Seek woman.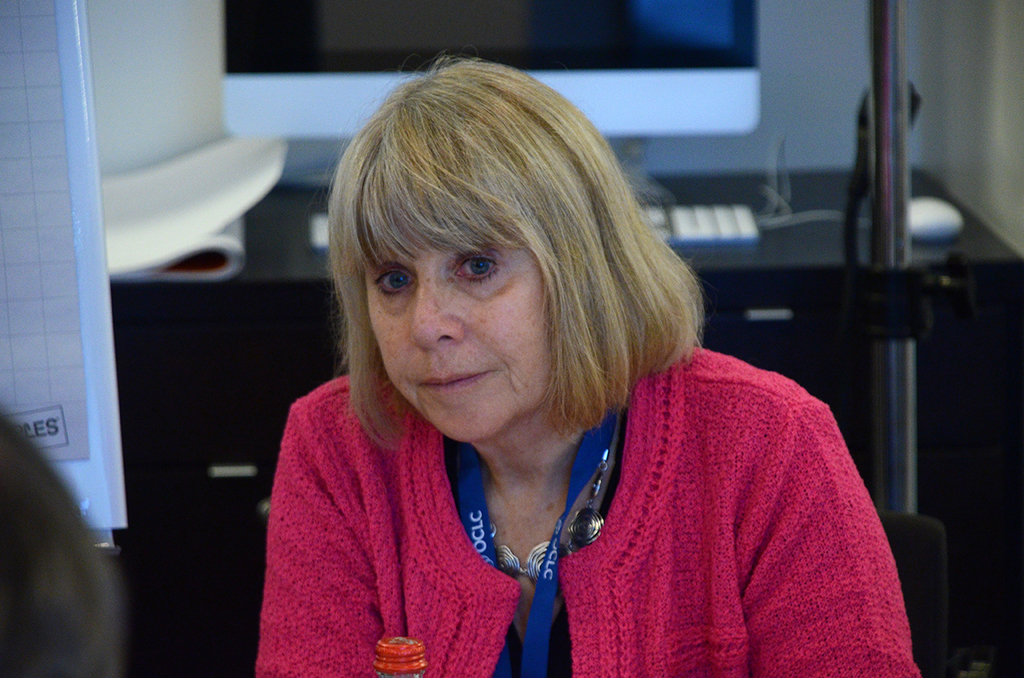
select_region(202, 65, 852, 645).
